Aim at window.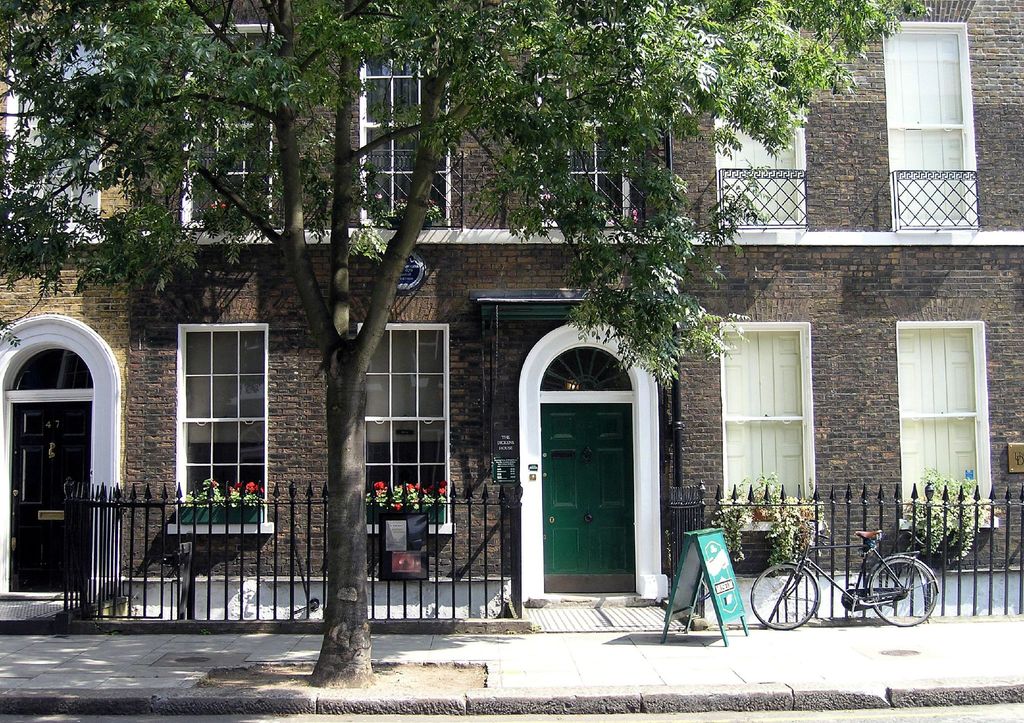
Aimed at (716,319,813,540).
